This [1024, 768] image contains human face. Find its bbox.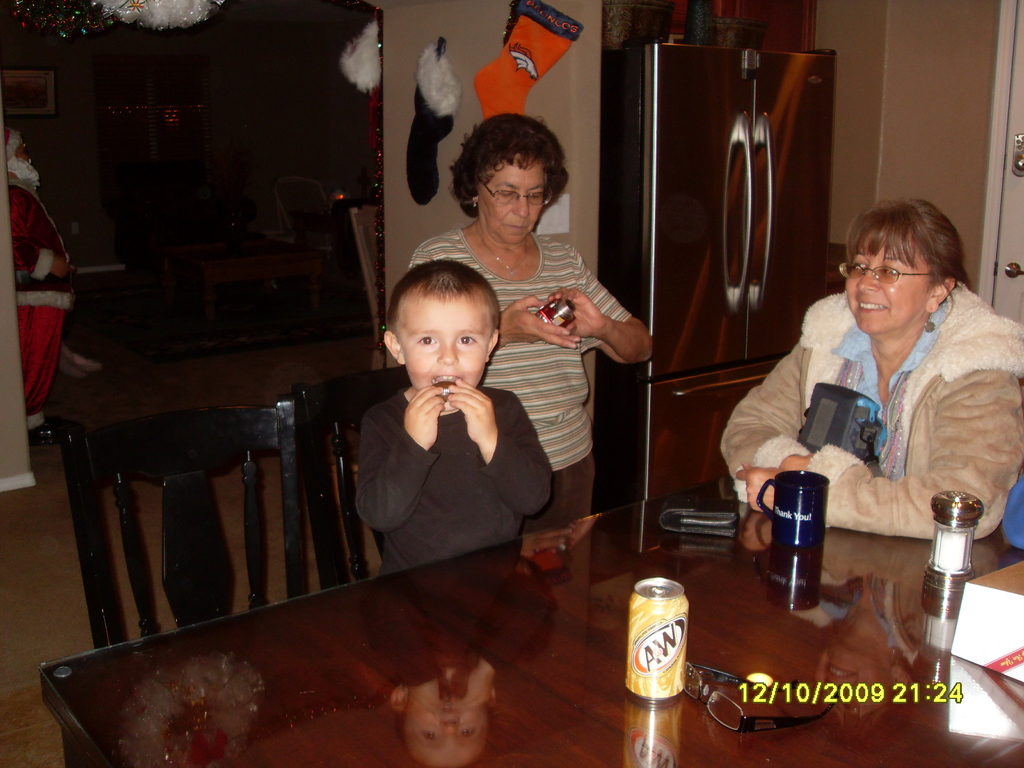
rect(398, 301, 491, 412).
